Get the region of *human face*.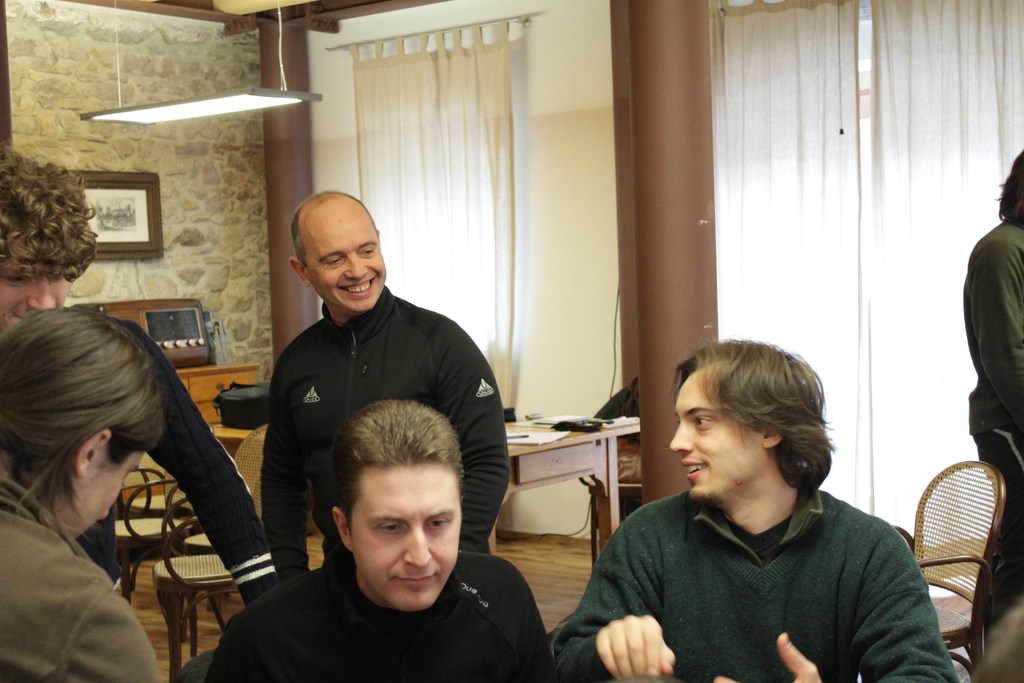
select_region(300, 204, 384, 315).
